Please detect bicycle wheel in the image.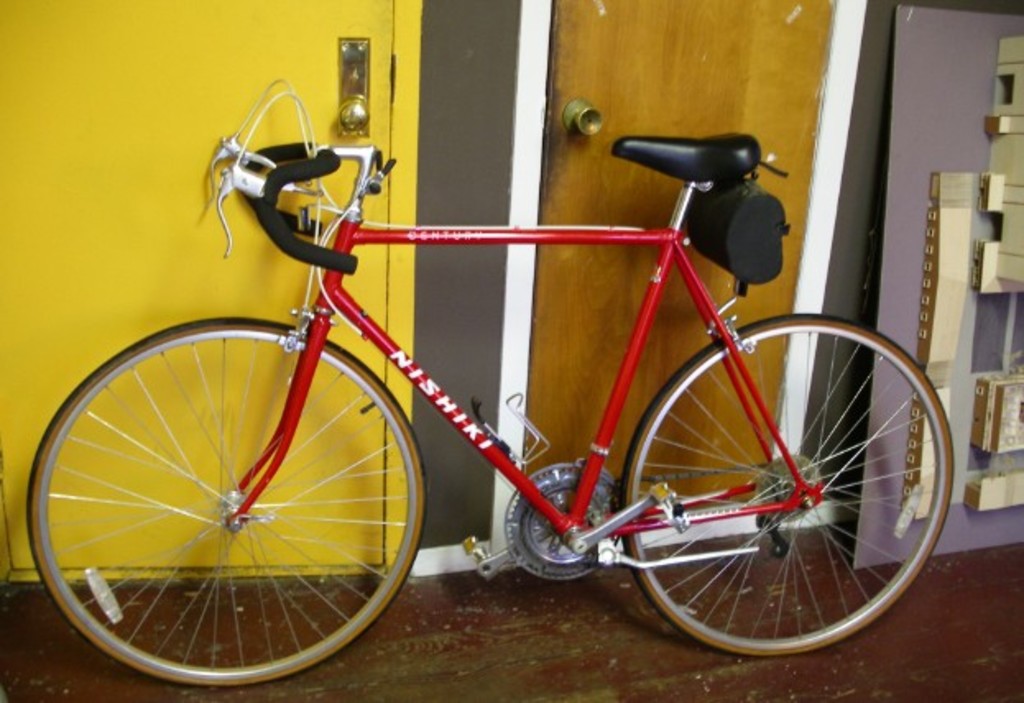
left=616, top=297, right=963, bottom=669.
